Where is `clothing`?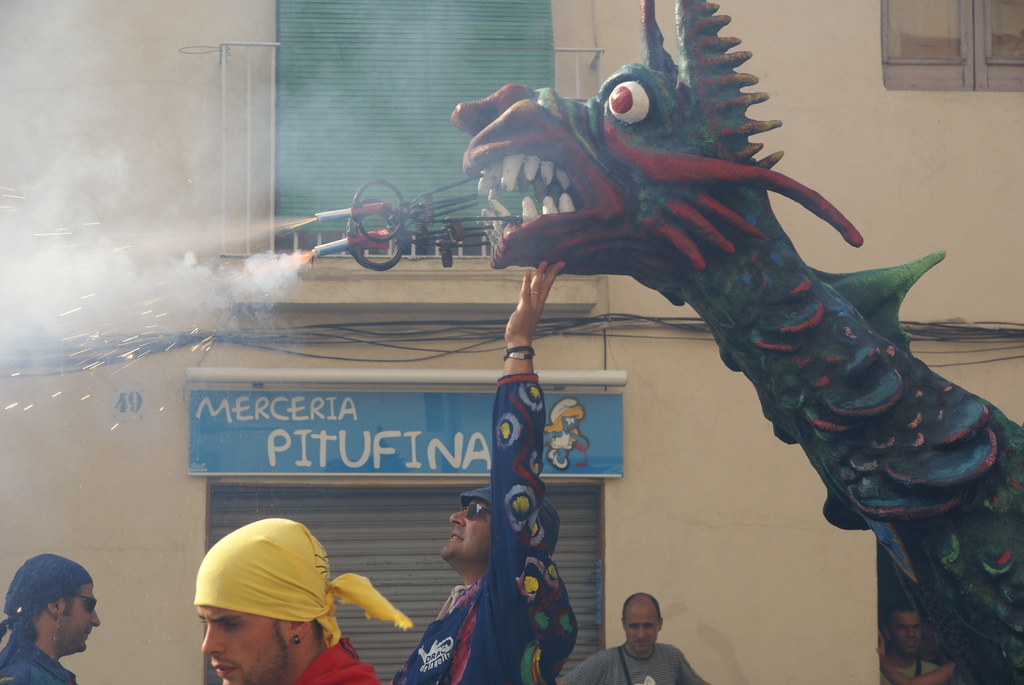
[291,641,380,684].
